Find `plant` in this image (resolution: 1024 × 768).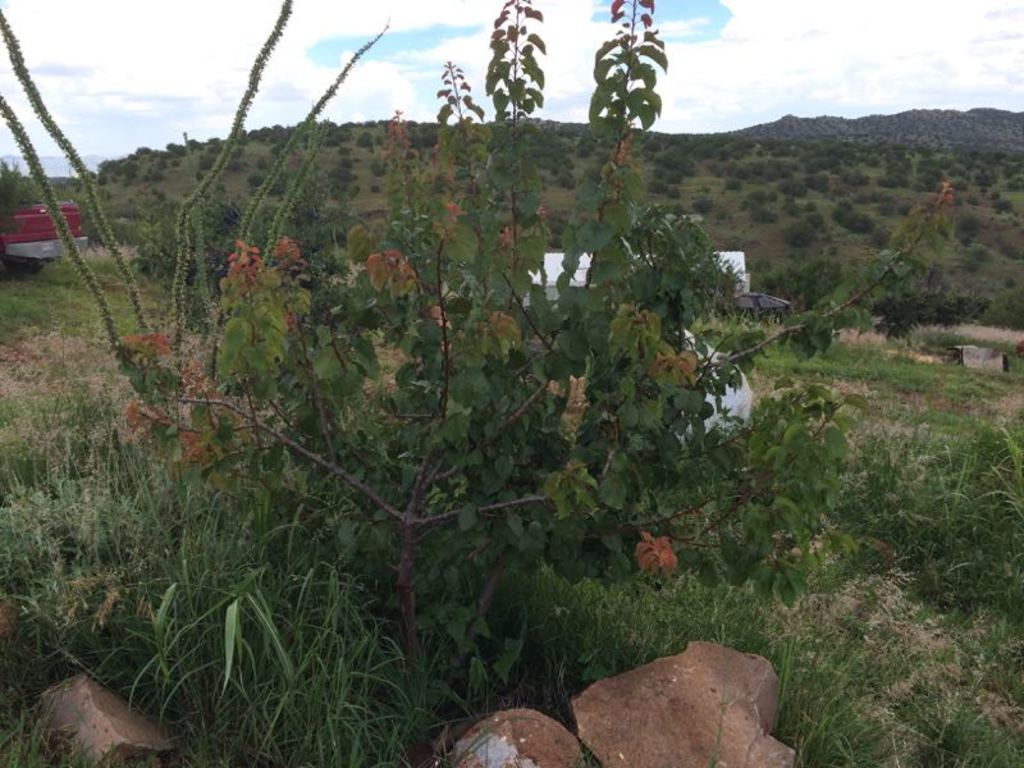
rect(198, 152, 212, 169).
